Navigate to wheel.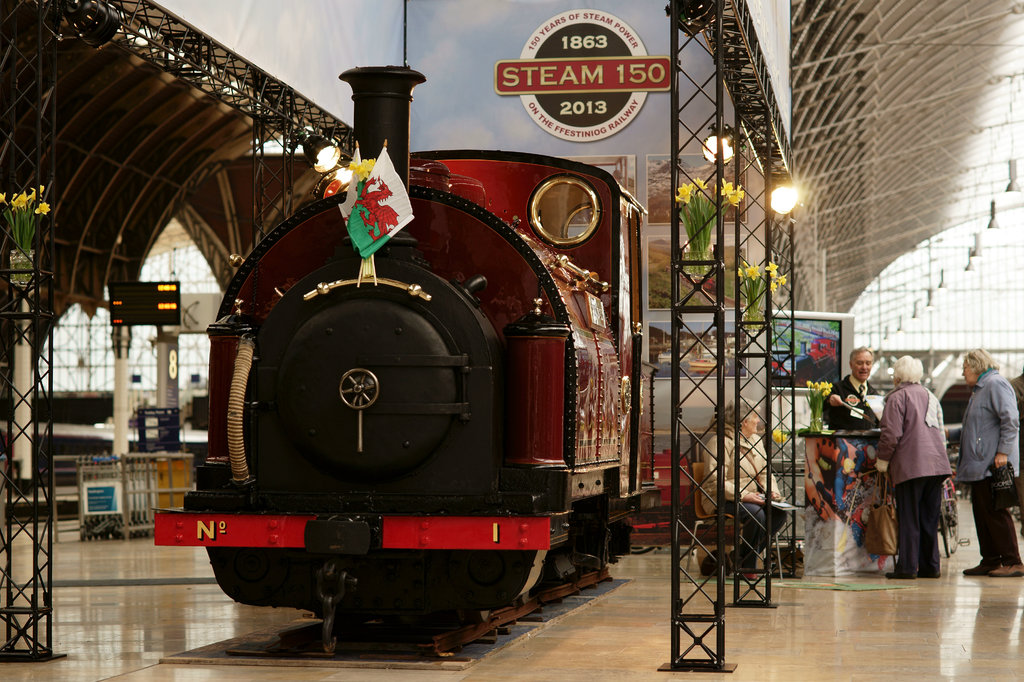
Navigation target: {"left": 938, "top": 488, "right": 951, "bottom": 555}.
